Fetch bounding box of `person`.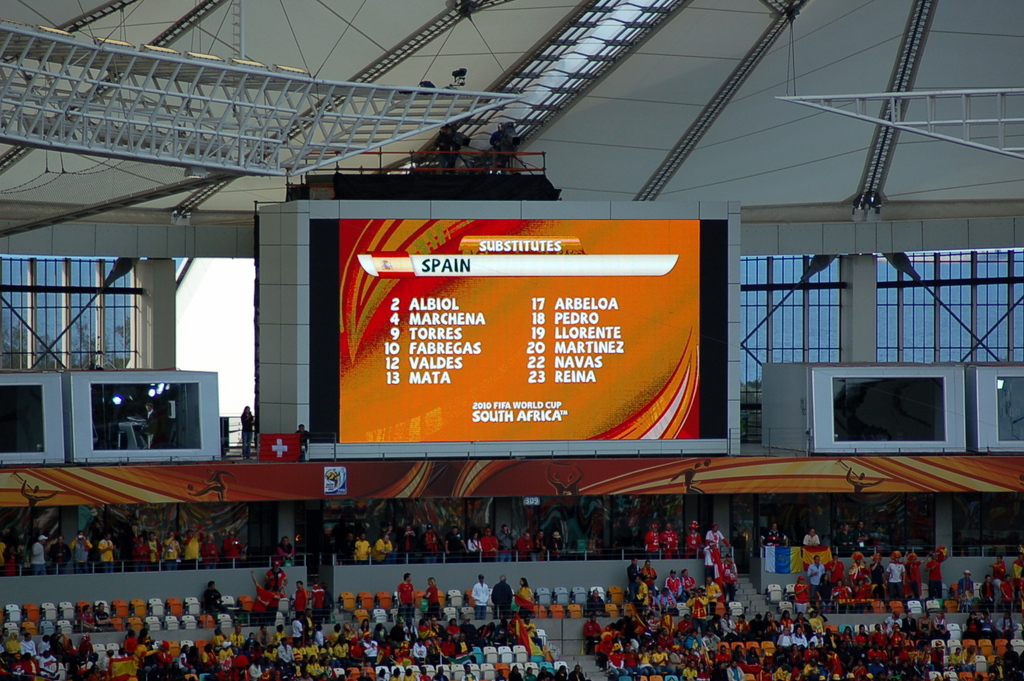
Bbox: pyautogui.locateOnScreen(751, 520, 790, 543).
